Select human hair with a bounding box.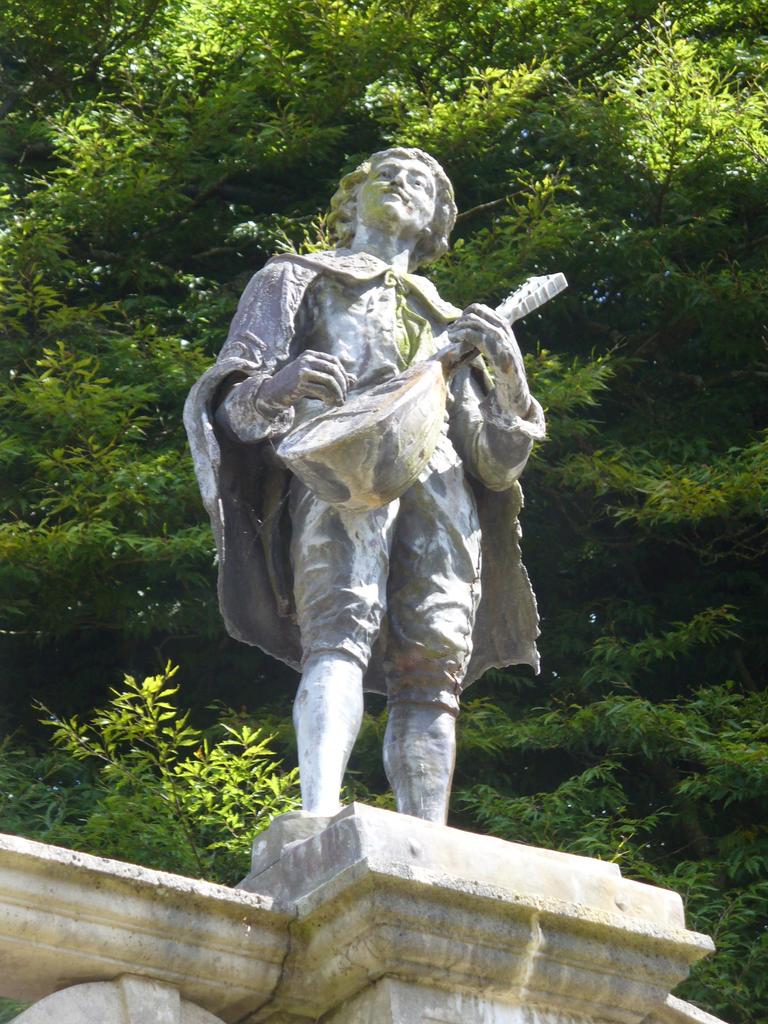
bbox=[335, 140, 460, 251].
